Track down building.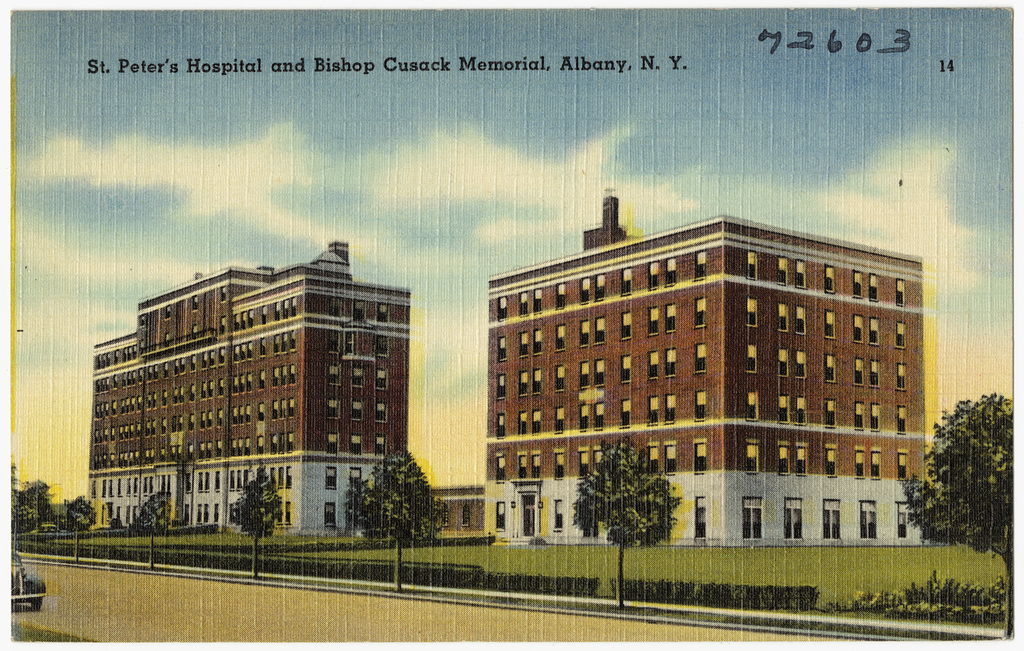
Tracked to (489, 195, 920, 548).
